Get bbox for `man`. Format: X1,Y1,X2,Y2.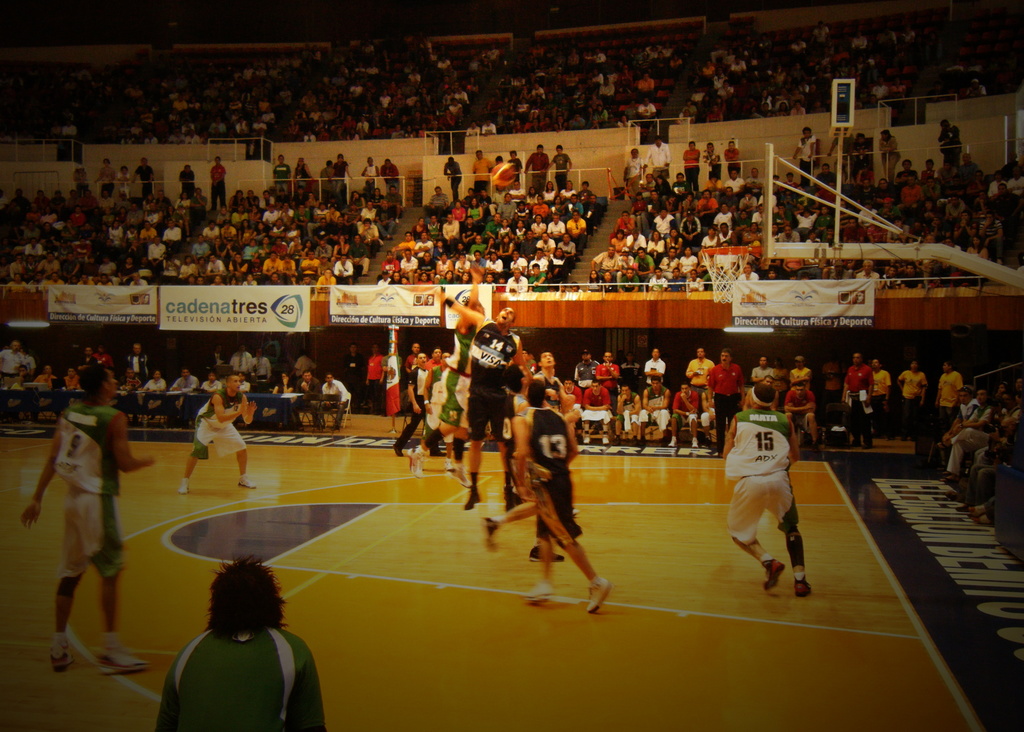
566,113,592,133.
